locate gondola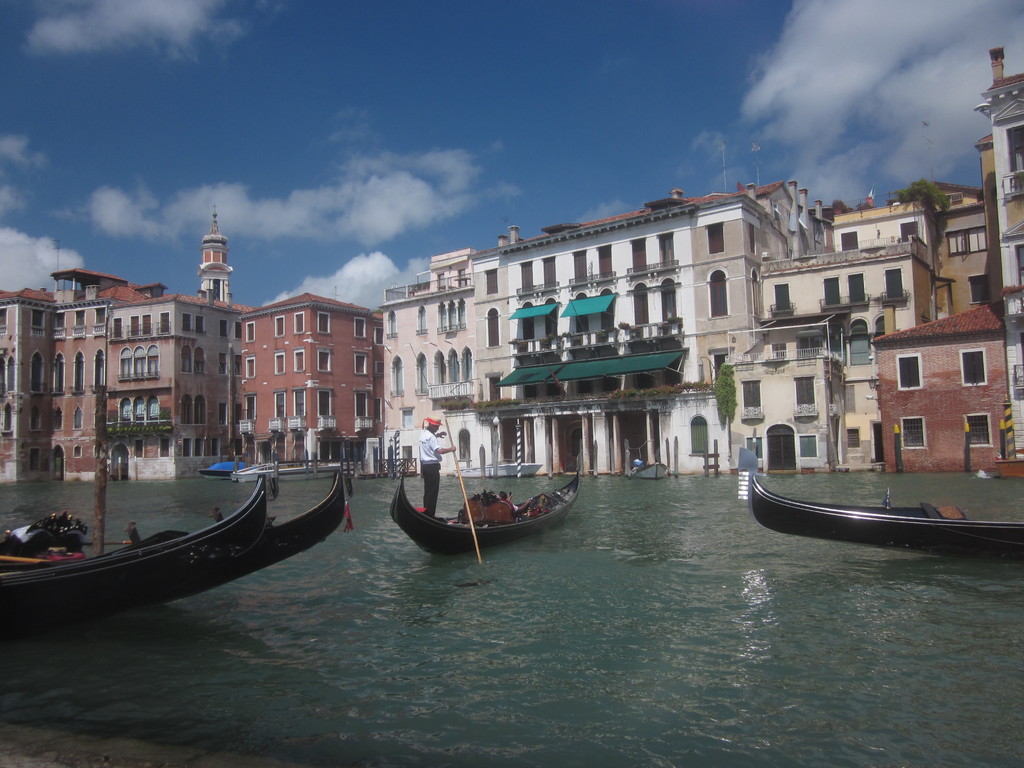
(387, 468, 579, 557)
